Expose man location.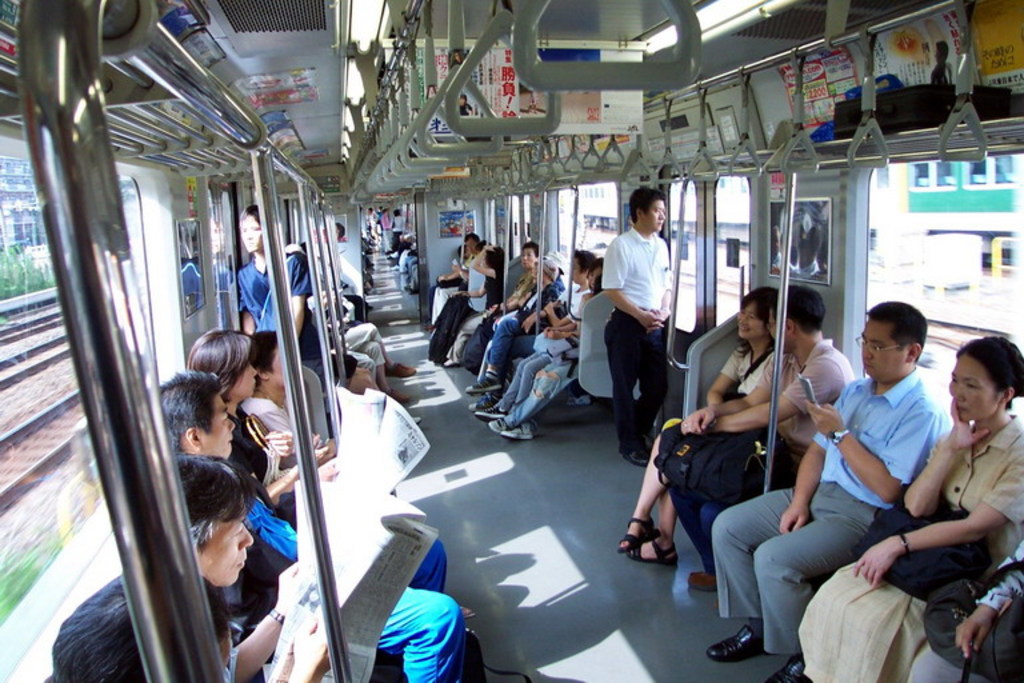
Exposed at bbox=(460, 245, 543, 372).
